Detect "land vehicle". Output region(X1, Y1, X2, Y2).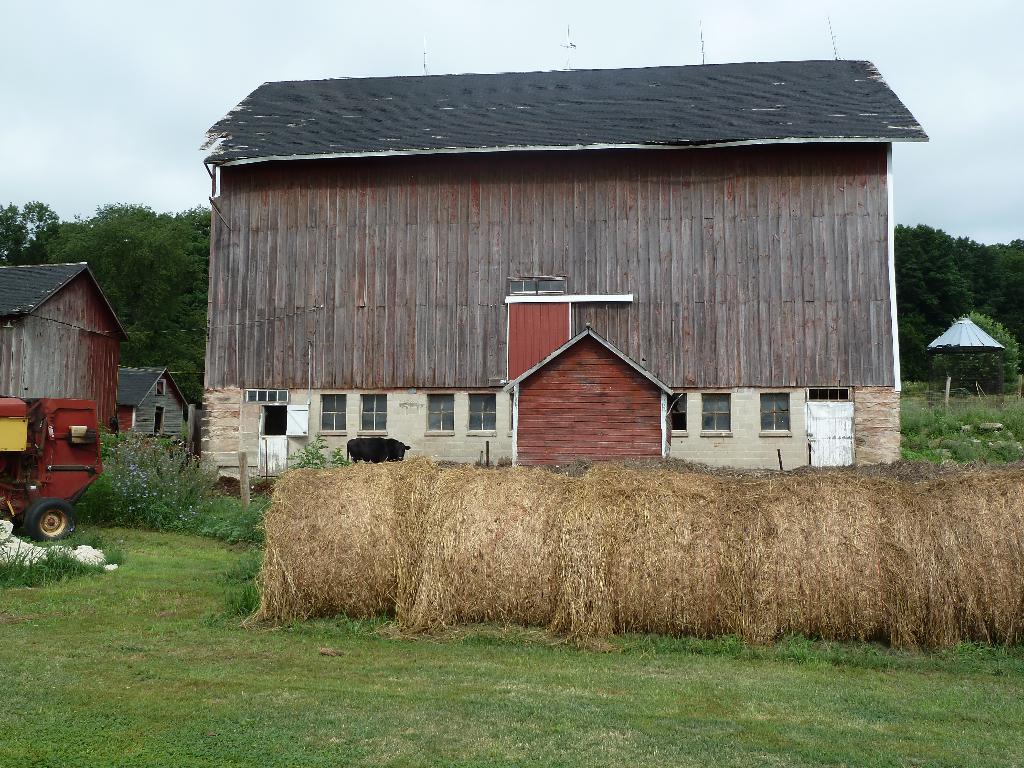
region(8, 388, 106, 559).
